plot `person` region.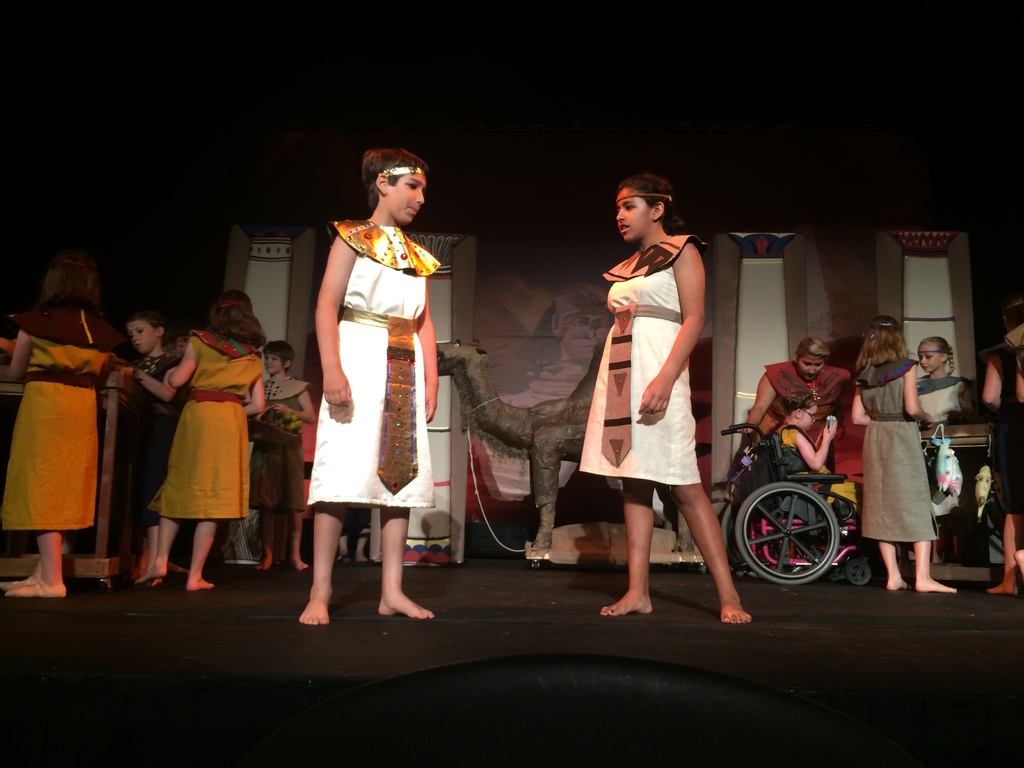
Plotted at <region>736, 338, 849, 474</region>.
